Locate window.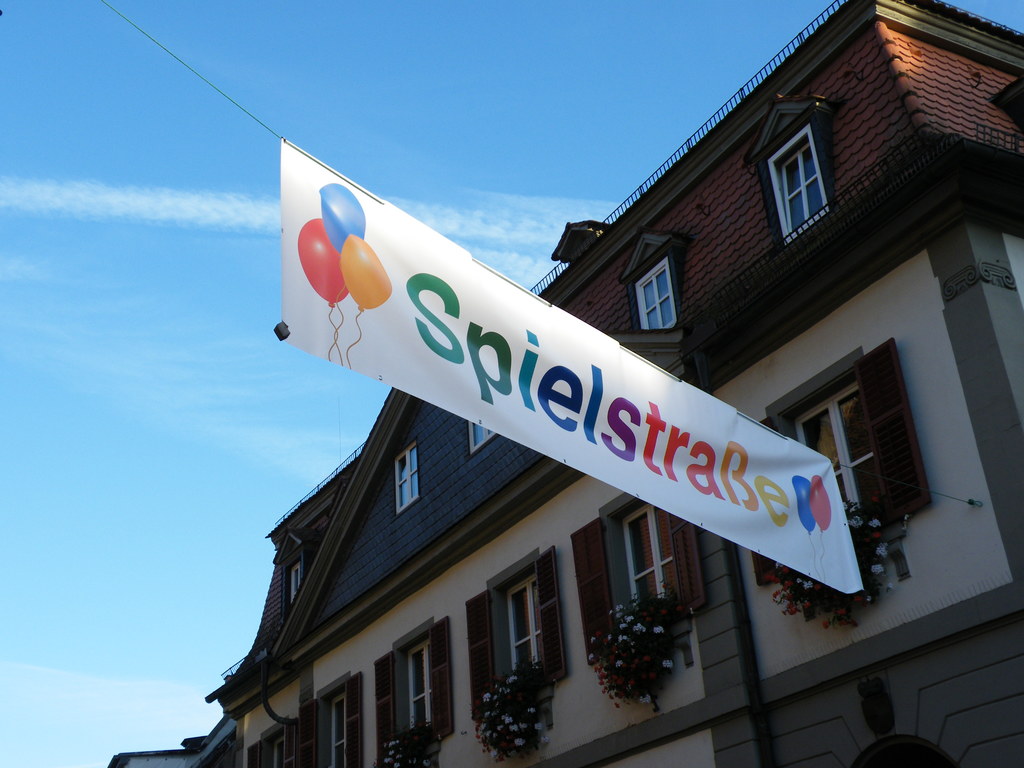
Bounding box: rect(391, 439, 419, 509).
